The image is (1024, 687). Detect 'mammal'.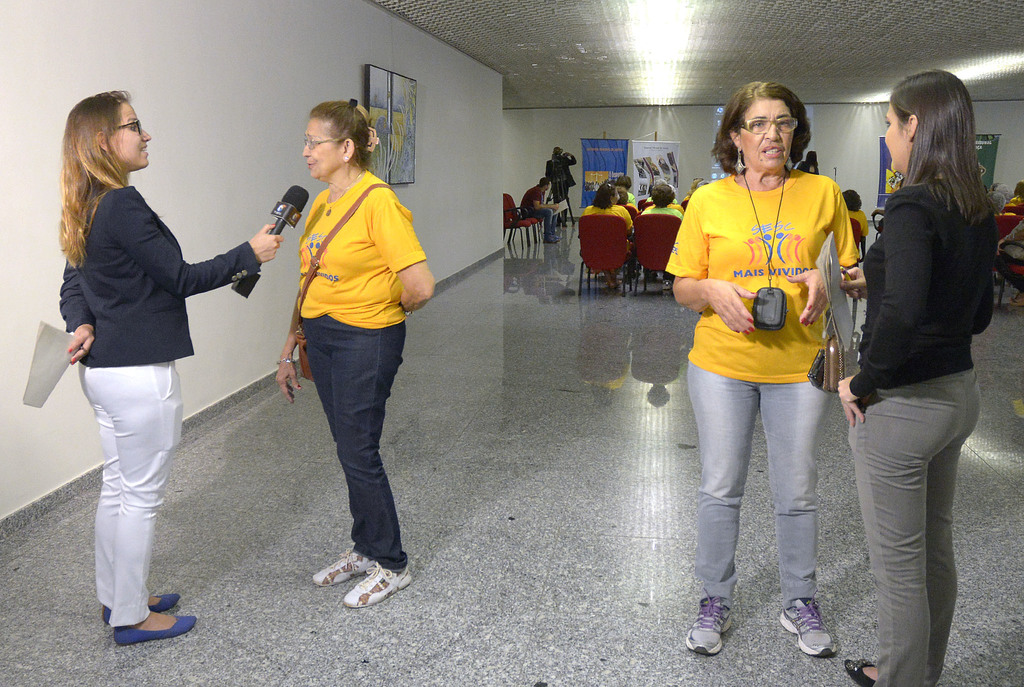
Detection: <bbox>841, 188, 870, 234</bbox>.
